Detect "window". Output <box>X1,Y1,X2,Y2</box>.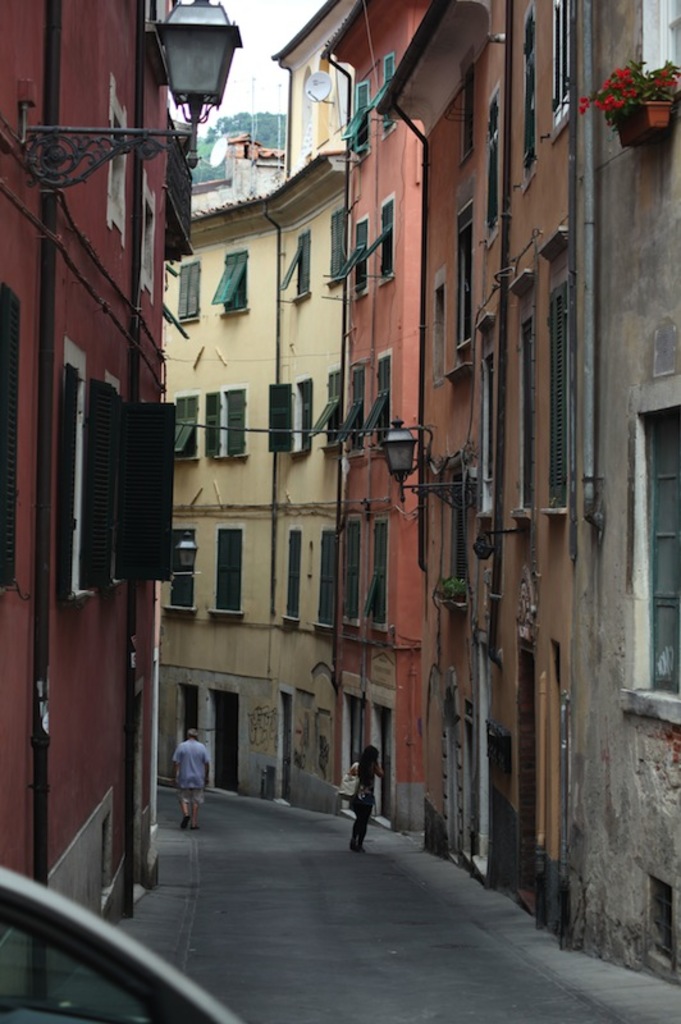
<box>230,389,248,454</box>.
